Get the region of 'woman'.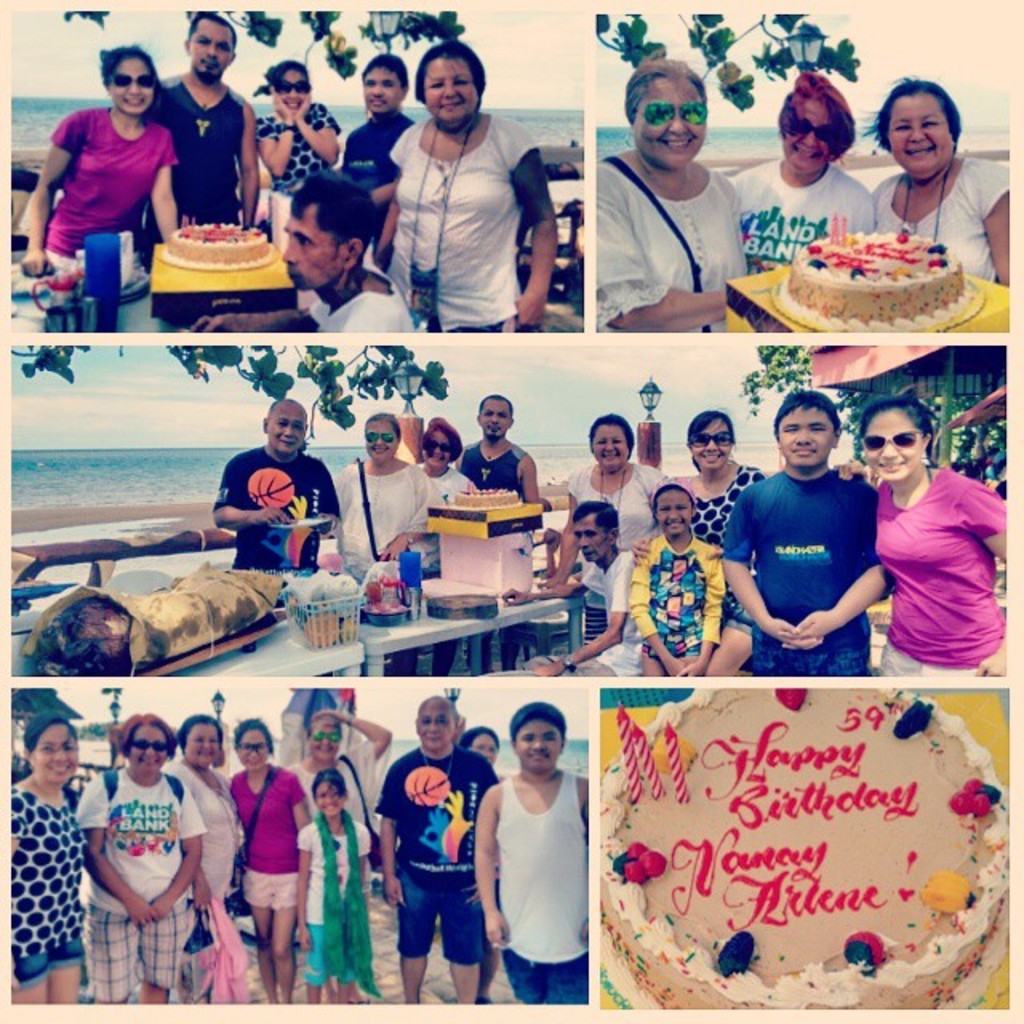
[left=677, top=406, right=762, bottom=547].
